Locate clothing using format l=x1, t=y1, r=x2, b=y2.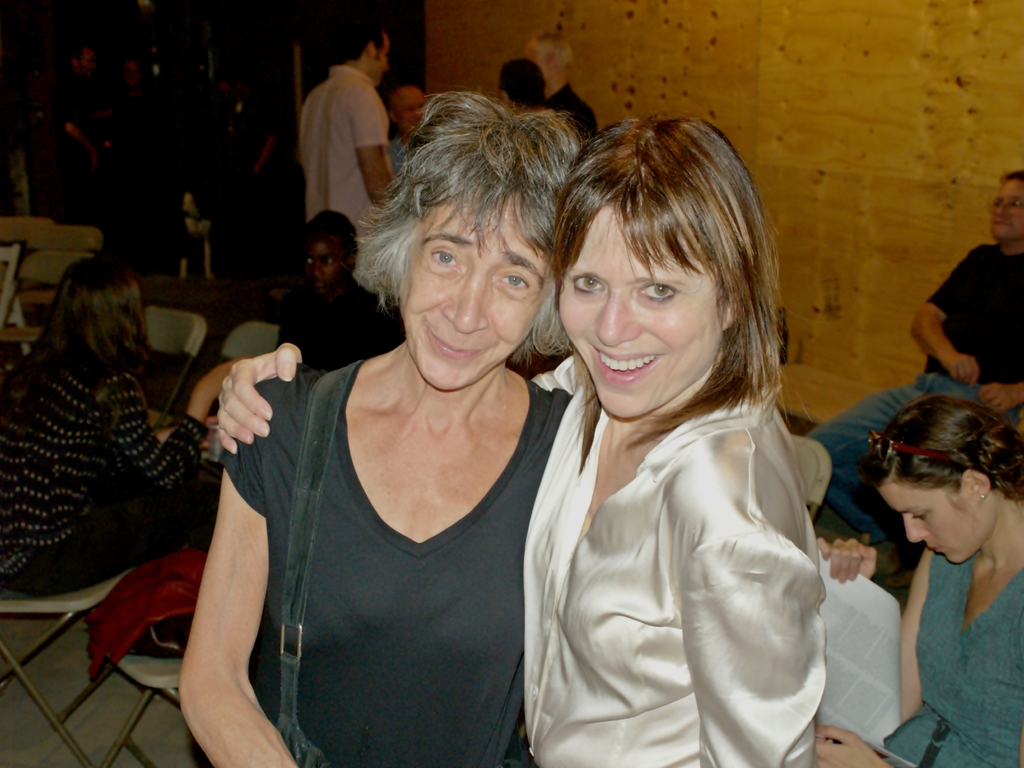
l=923, t=237, r=1023, b=375.
